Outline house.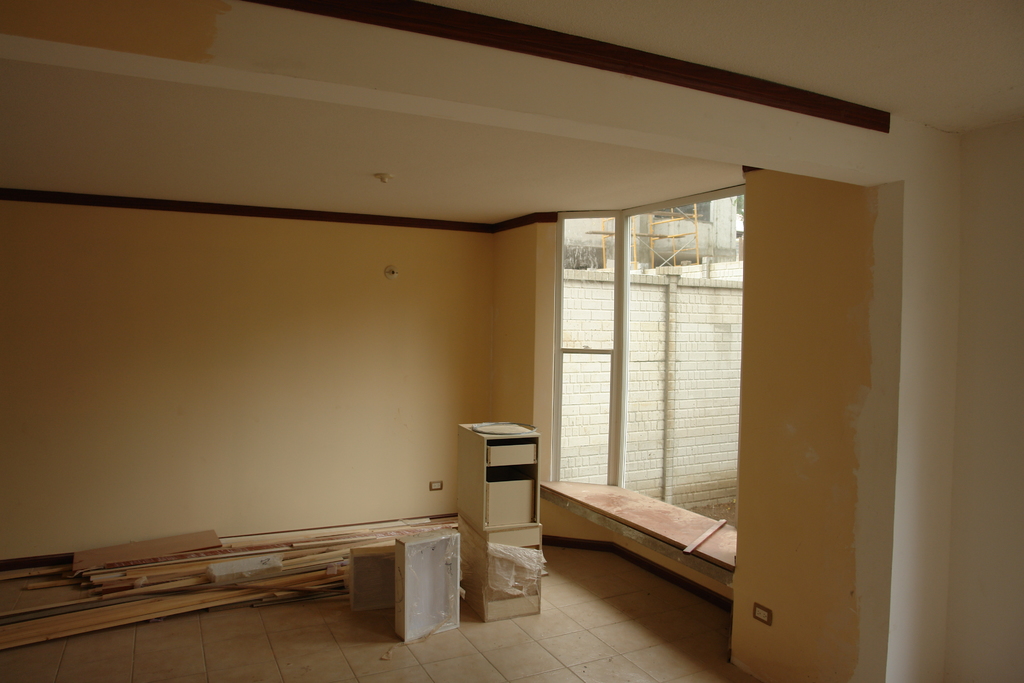
Outline: (0, 0, 1023, 682).
